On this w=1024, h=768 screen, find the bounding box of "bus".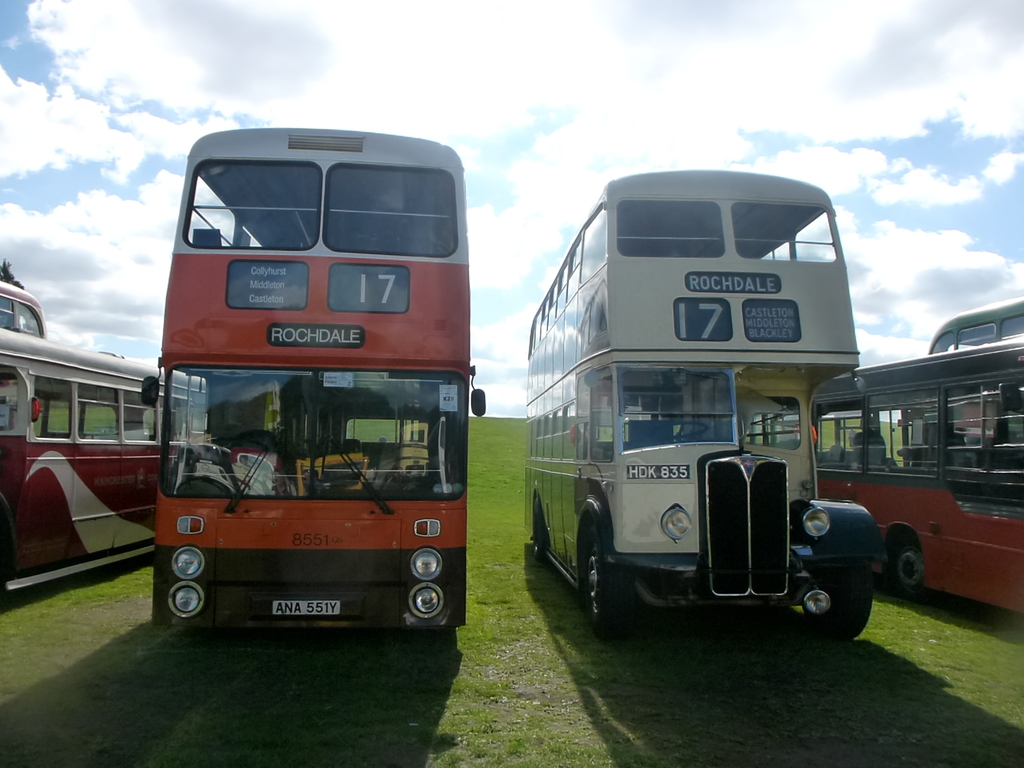
Bounding box: 927 303 1023 356.
